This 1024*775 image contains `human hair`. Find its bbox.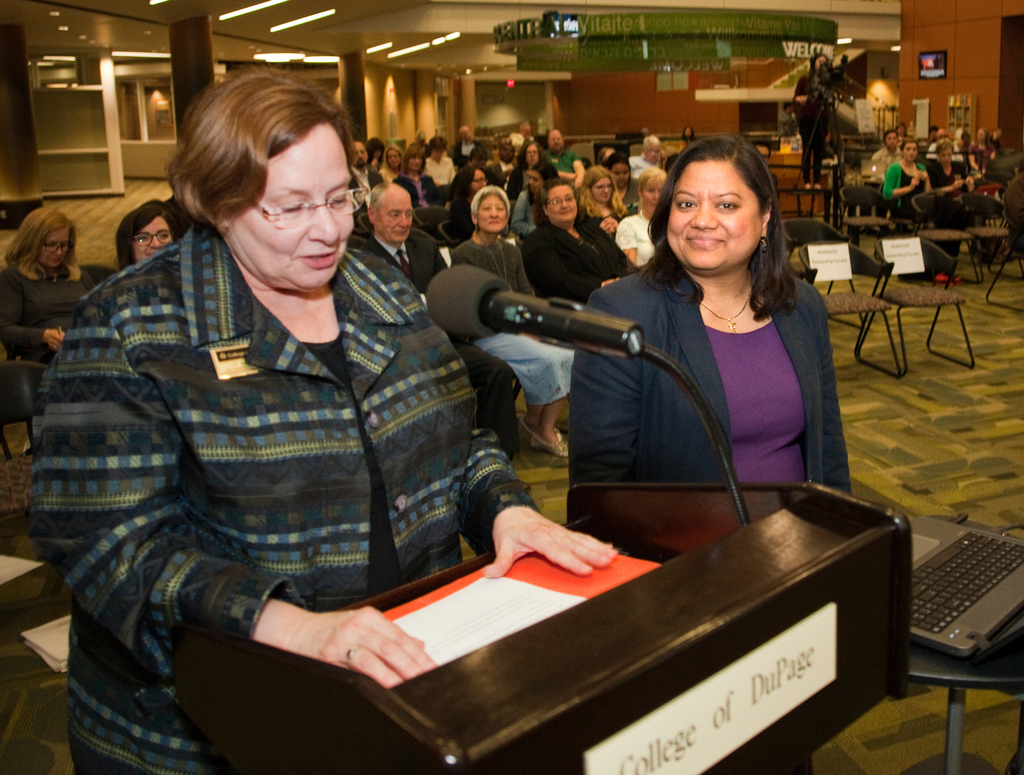
{"x1": 1, "y1": 205, "x2": 78, "y2": 283}.
